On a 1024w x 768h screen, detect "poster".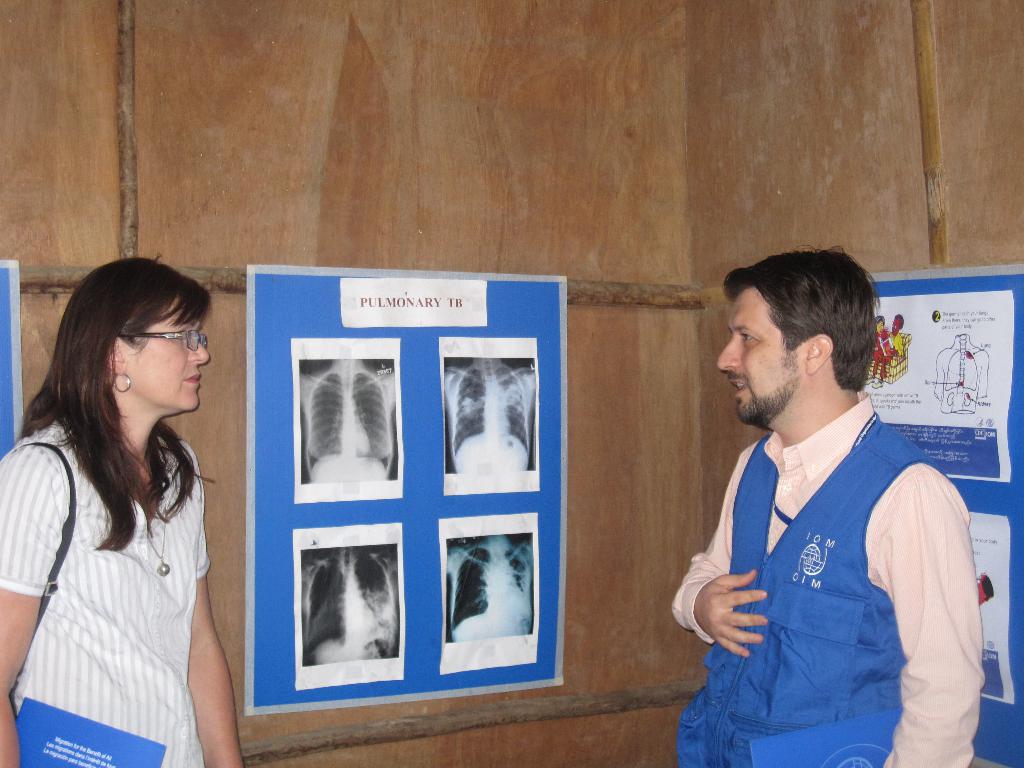
select_region(438, 522, 541, 675).
